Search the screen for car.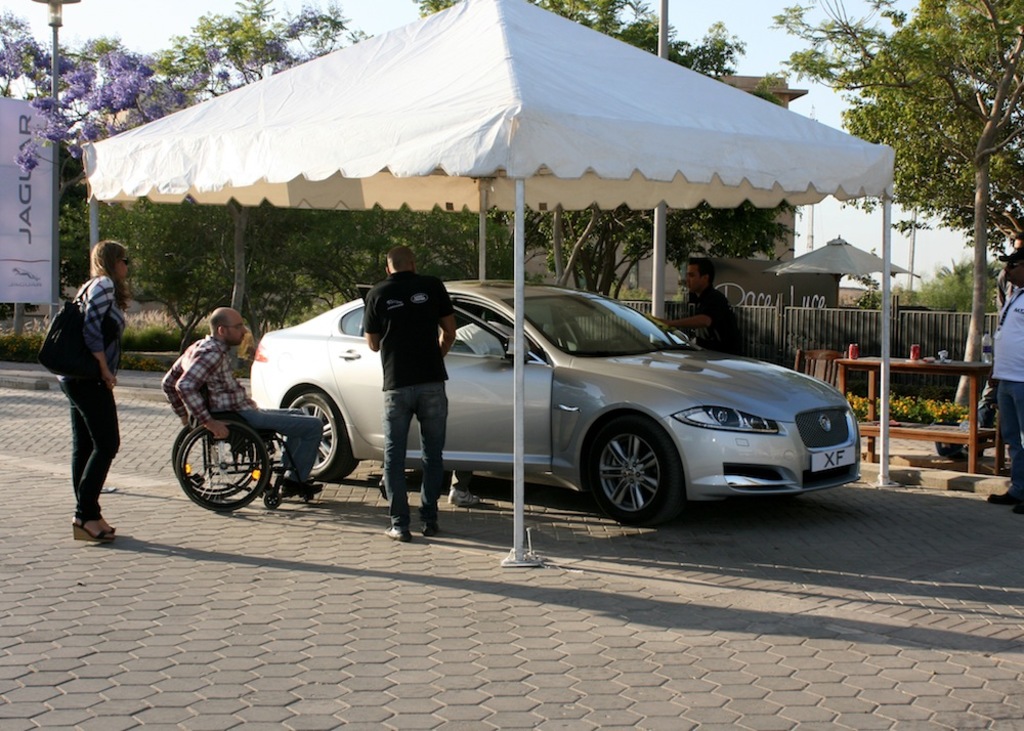
Found at {"x1": 193, "y1": 274, "x2": 854, "y2": 533}.
